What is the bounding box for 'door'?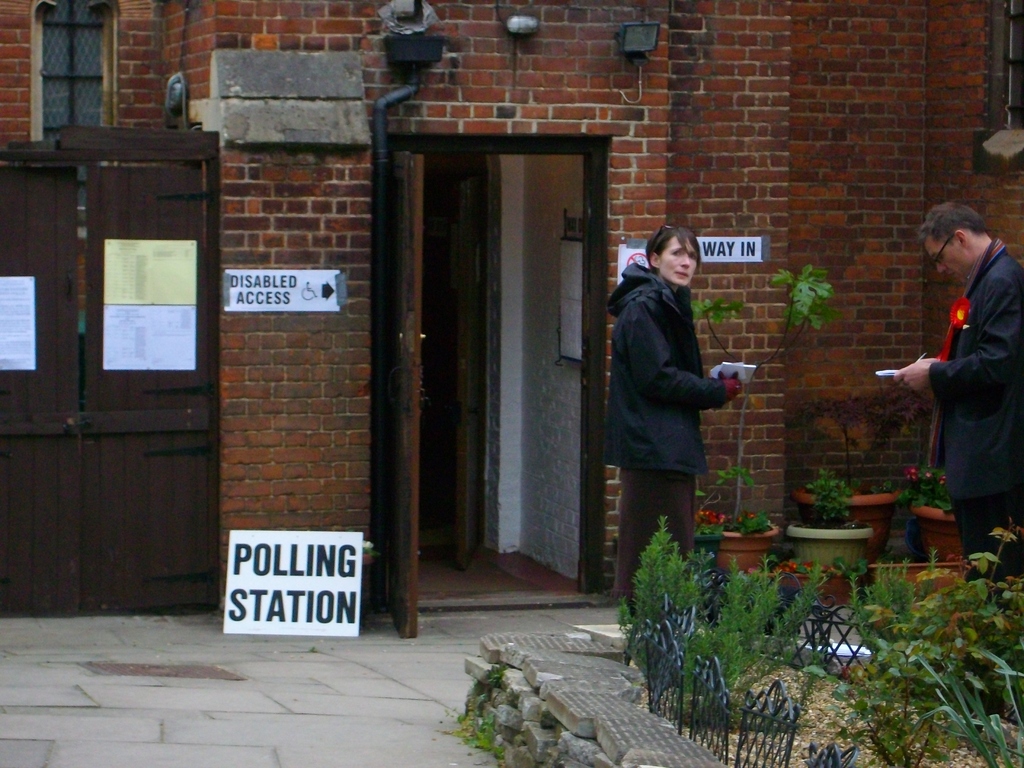
(372,137,610,641).
